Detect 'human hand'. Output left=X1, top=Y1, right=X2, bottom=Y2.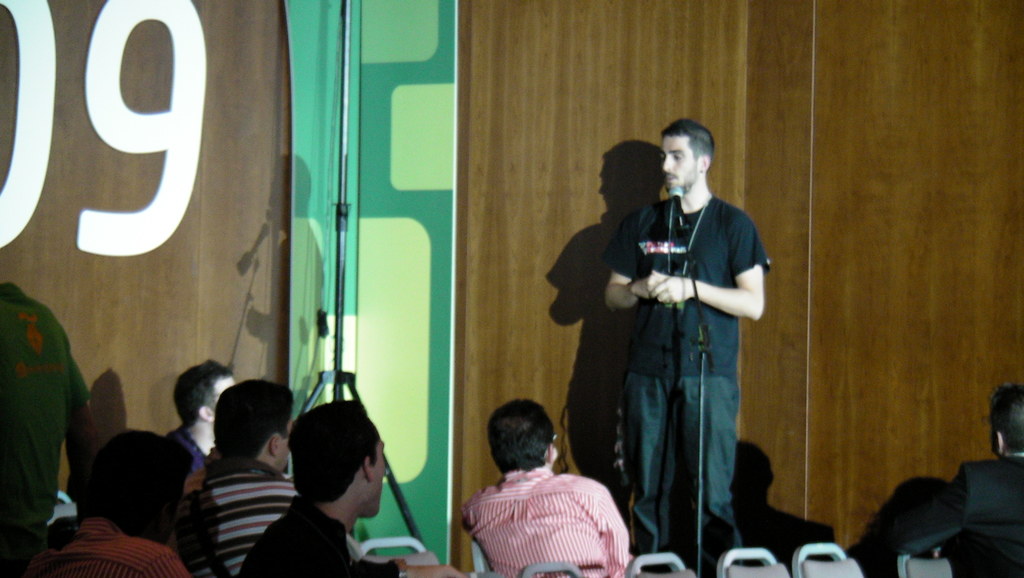
left=630, top=270, right=670, bottom=299.
